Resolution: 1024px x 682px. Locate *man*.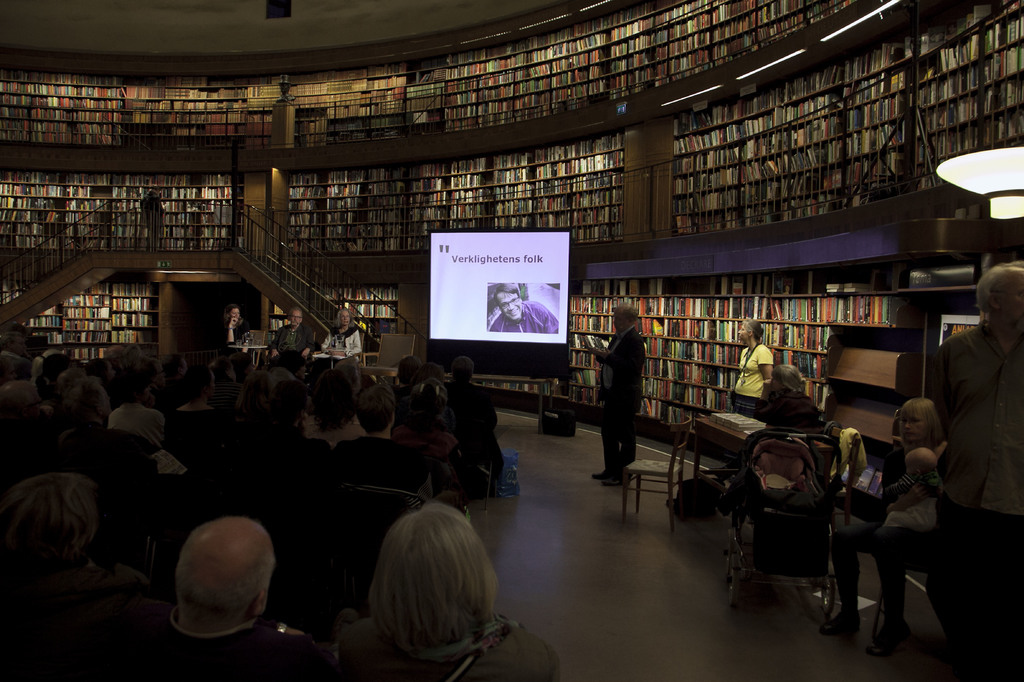
269, 305, 319, 356.
